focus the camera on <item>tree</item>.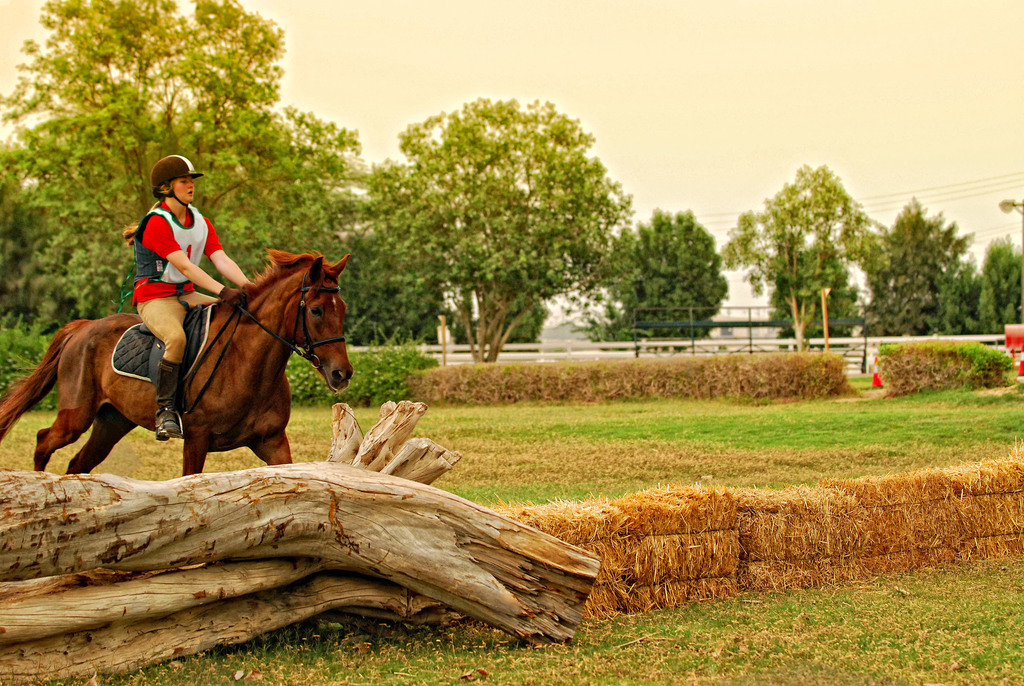
Focus region: box(860, 200, 975, 332).
